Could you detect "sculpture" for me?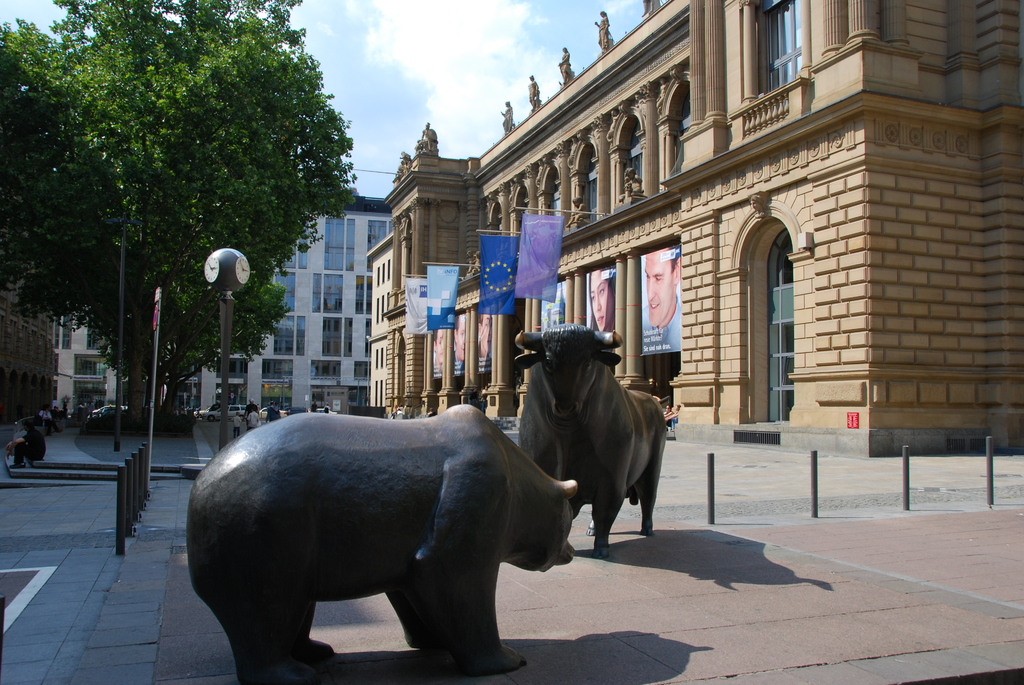
Detection result: (x1=558, y1=41, x2=572, y2=82).
